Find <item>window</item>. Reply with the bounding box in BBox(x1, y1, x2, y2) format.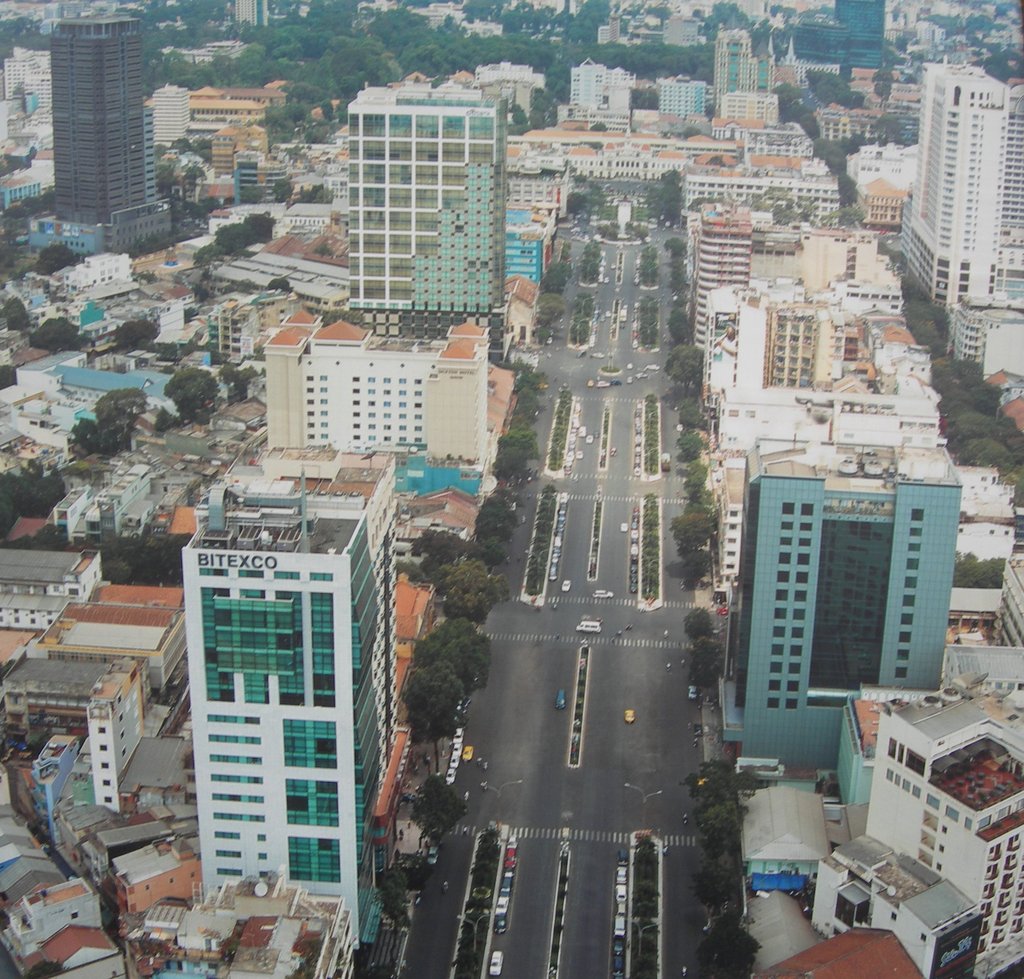
BBox(899, 612, 915, 627).
